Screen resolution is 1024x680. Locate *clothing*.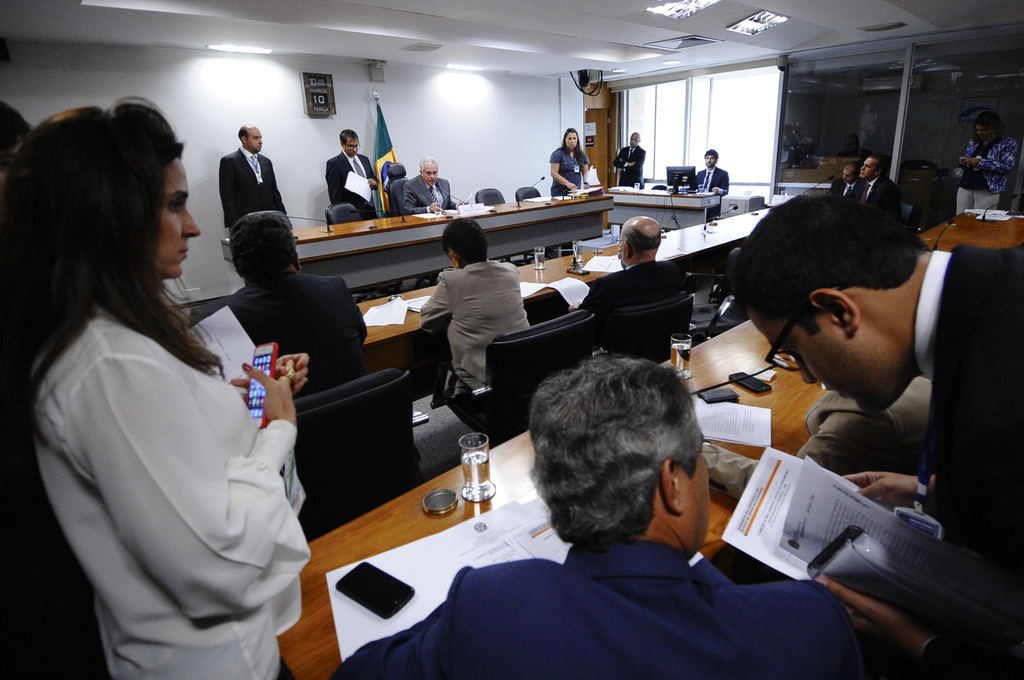
BBox(611, 143, 646, 186).
